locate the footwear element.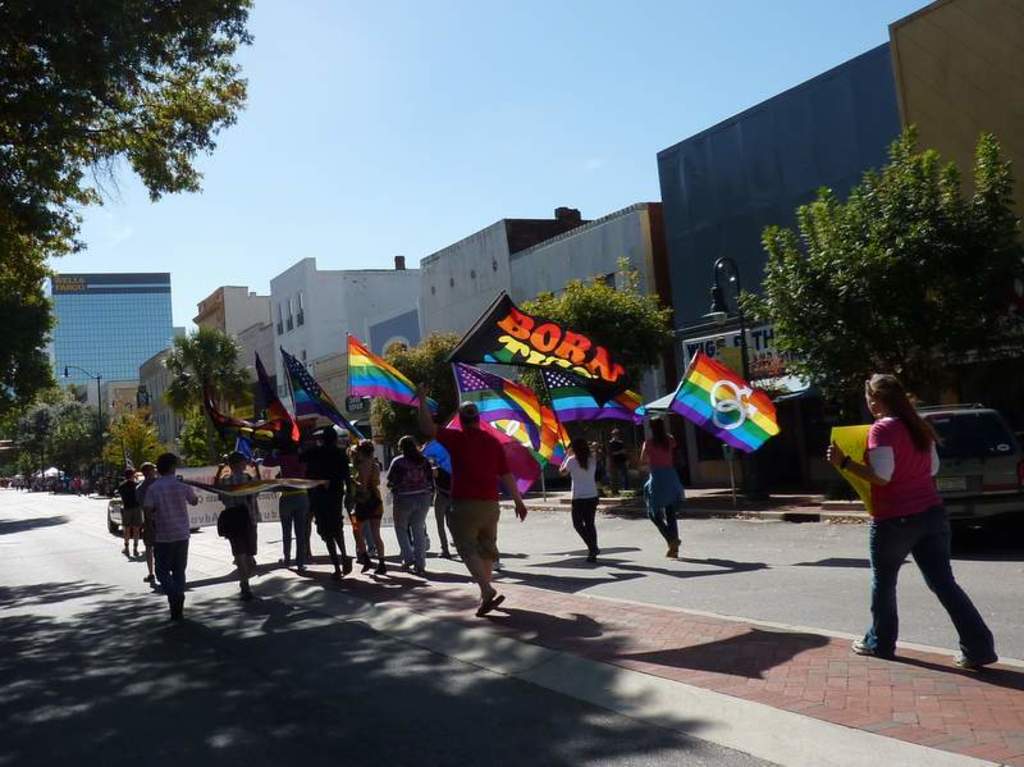
Element bbox: (left=475, top=589, right=508, bottom=615).
